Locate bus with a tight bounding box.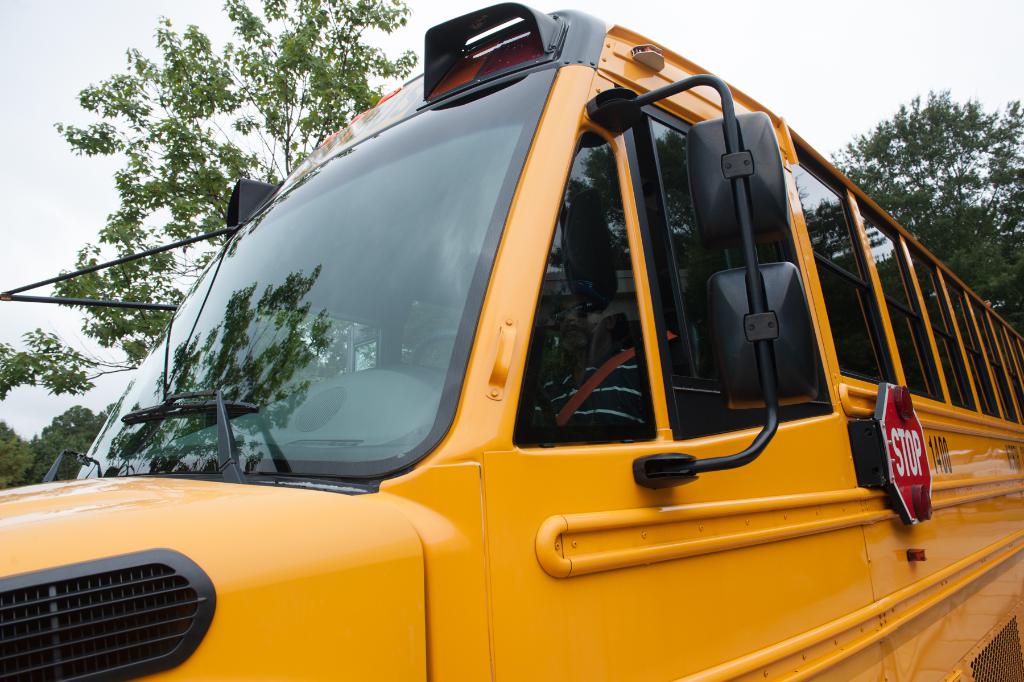
region(0, 0, 1023, 681).
